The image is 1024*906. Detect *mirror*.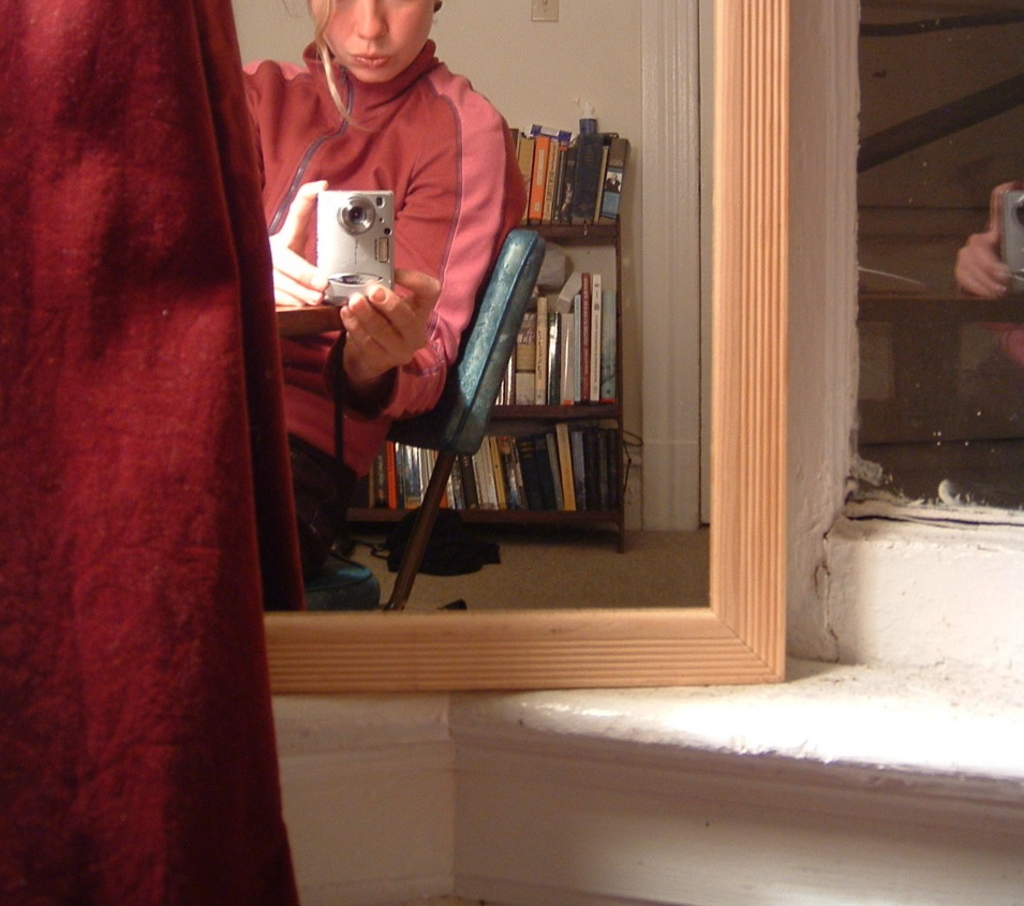
Detection: <bbox>234, 0, 717, 611</bbox>.
